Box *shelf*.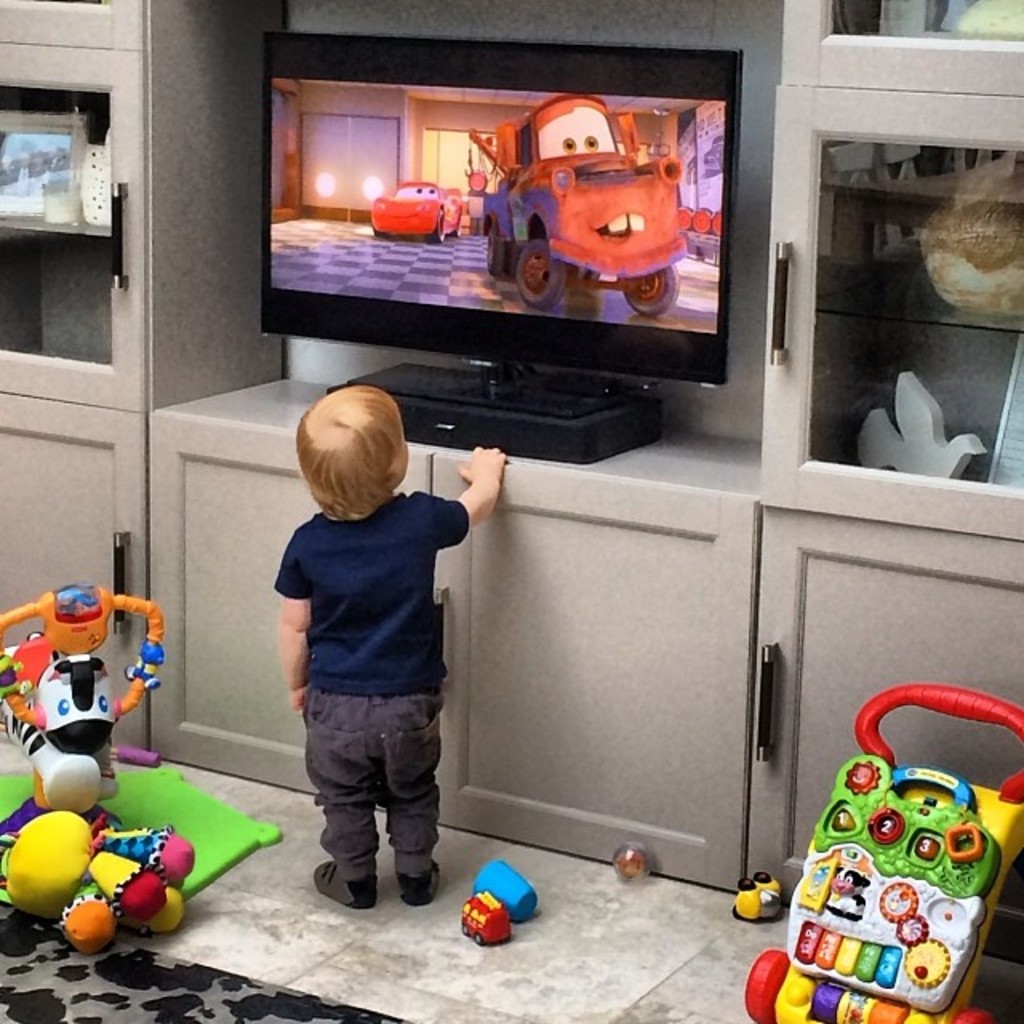
<box>0,38,112,366</box>.
